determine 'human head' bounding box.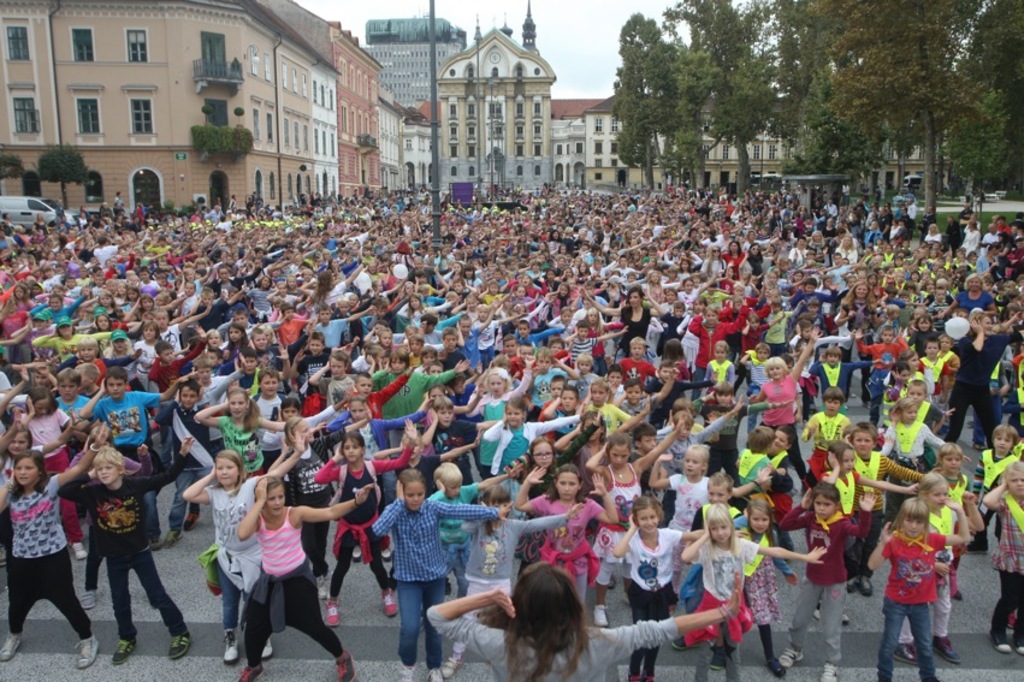
Determined: pyautogui.locateOnScreen(633, 427, 659, 451).
